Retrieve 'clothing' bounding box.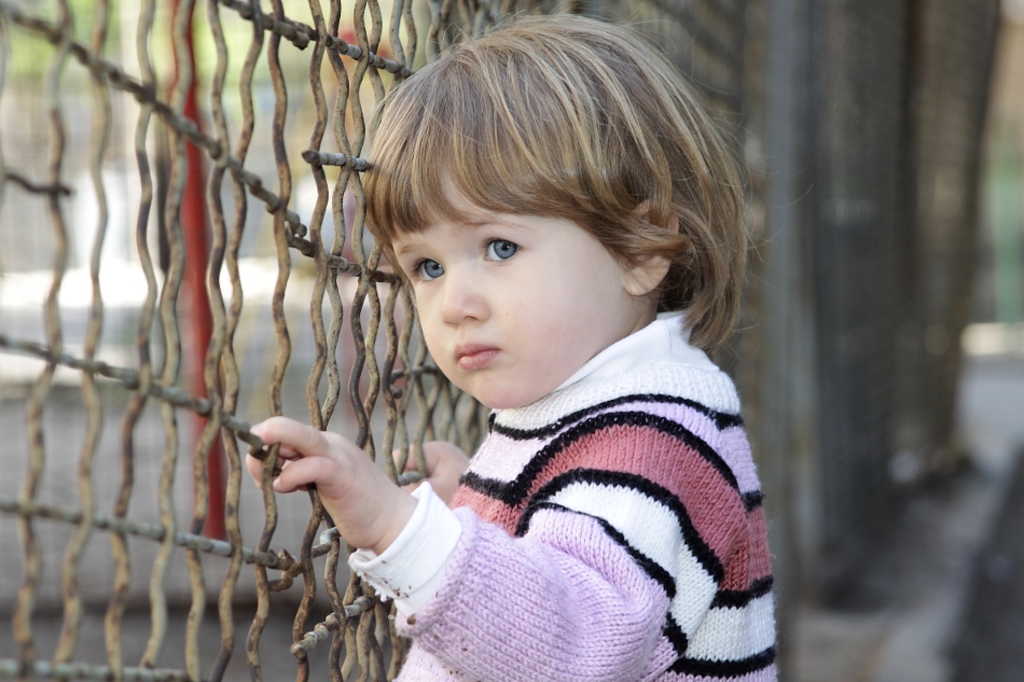
Bounding box: (334, 300, 784, 681).
